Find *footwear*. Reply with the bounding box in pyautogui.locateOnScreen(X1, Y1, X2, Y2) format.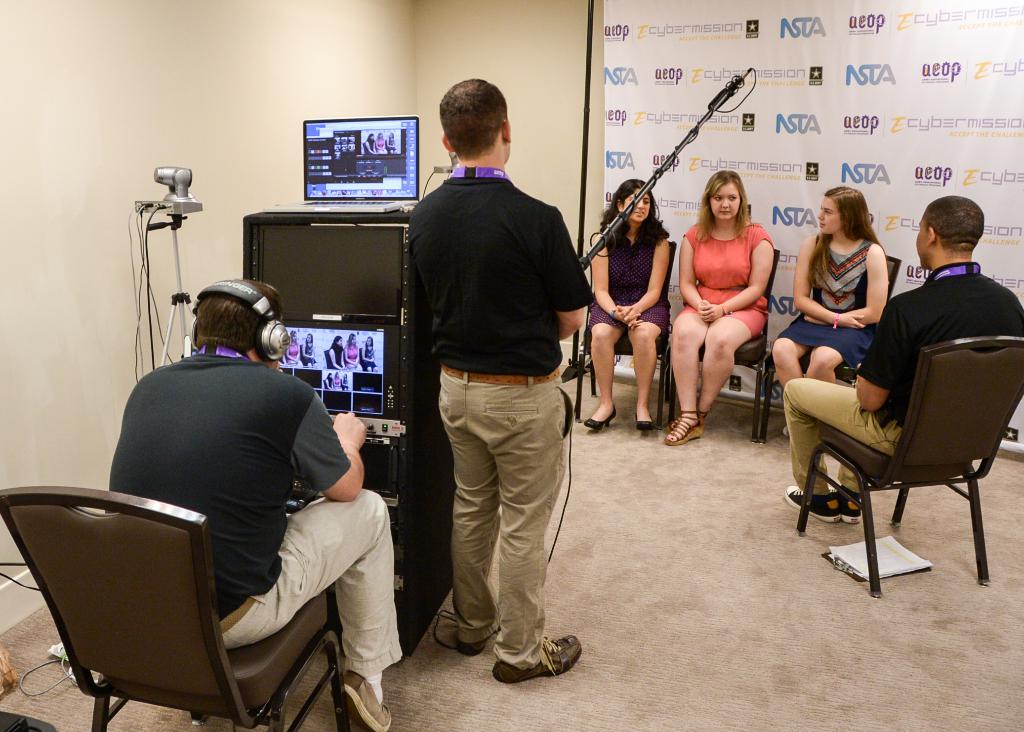
pyautogui.locateOnScreen(457, 629, 496, 659).
